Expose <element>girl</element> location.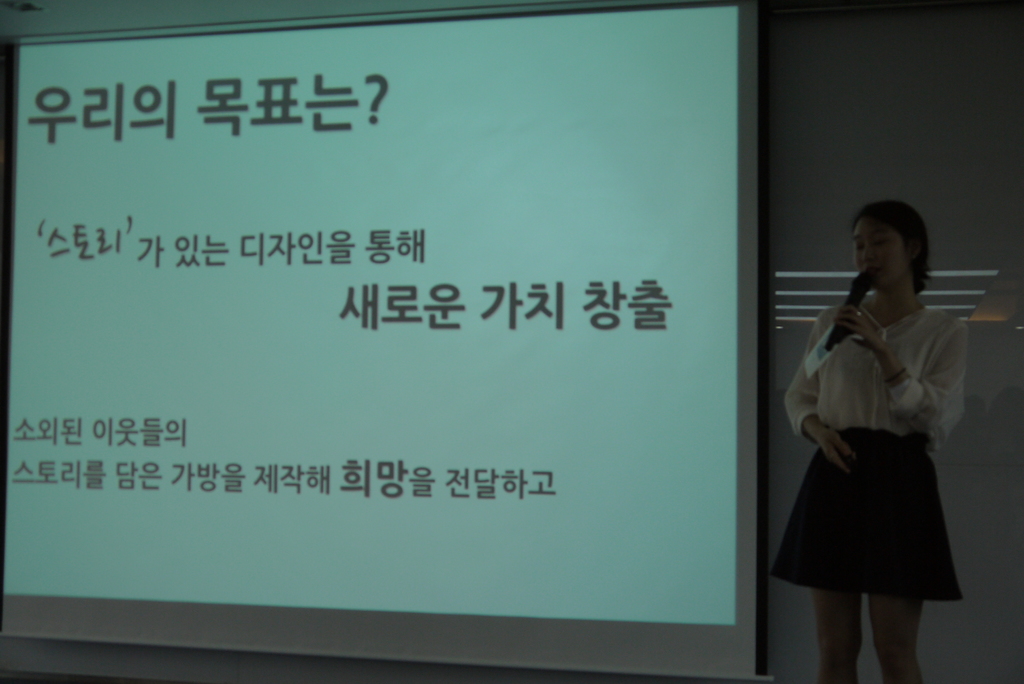
Exposed at (x1=776, y1=204, x2=975, y2=683).
